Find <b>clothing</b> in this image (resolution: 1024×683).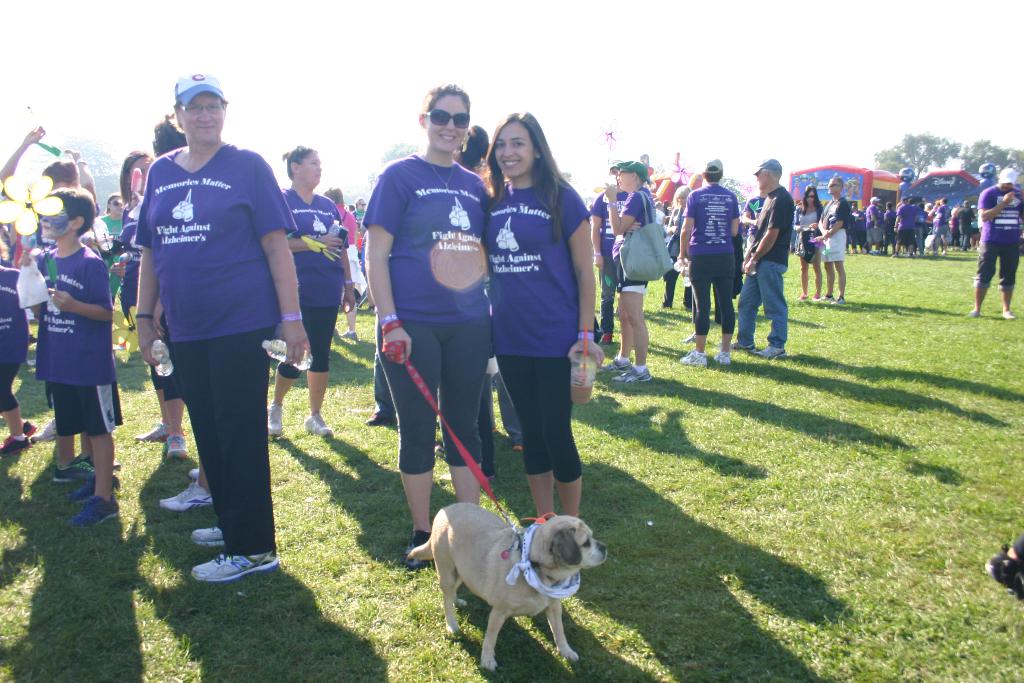
bbox(35, 236, 125, 435).
